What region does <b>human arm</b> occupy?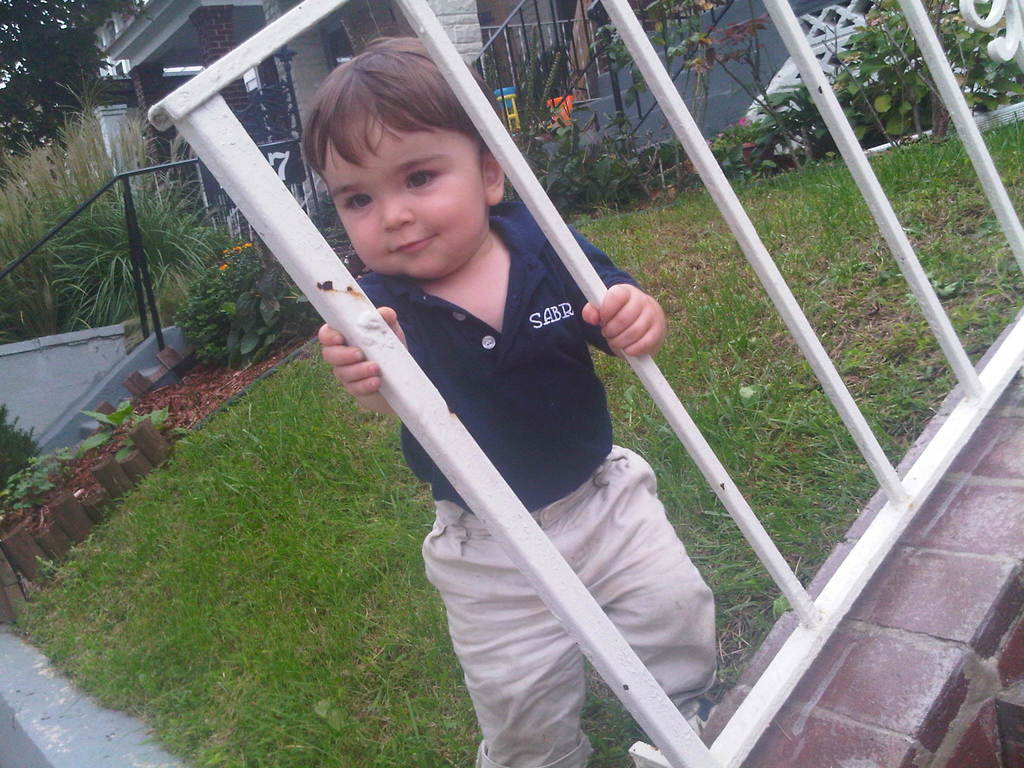
rect(580, 277, 670, 369).
